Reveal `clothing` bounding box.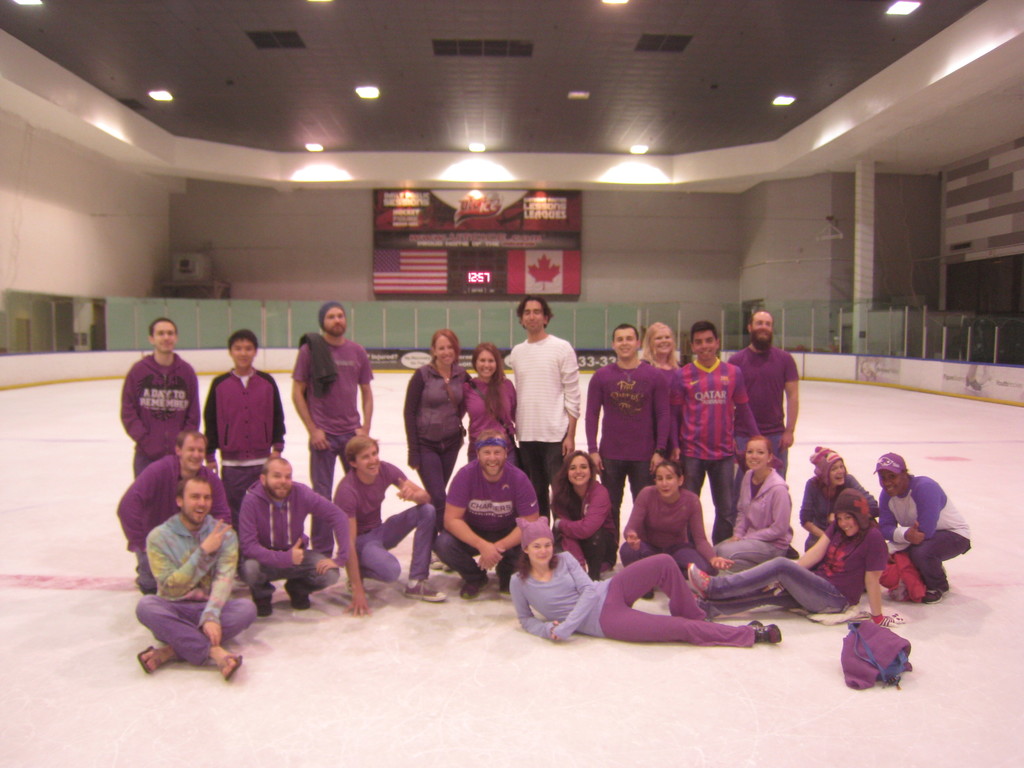
Revealed: Rect(738, 328, 802, 470).
